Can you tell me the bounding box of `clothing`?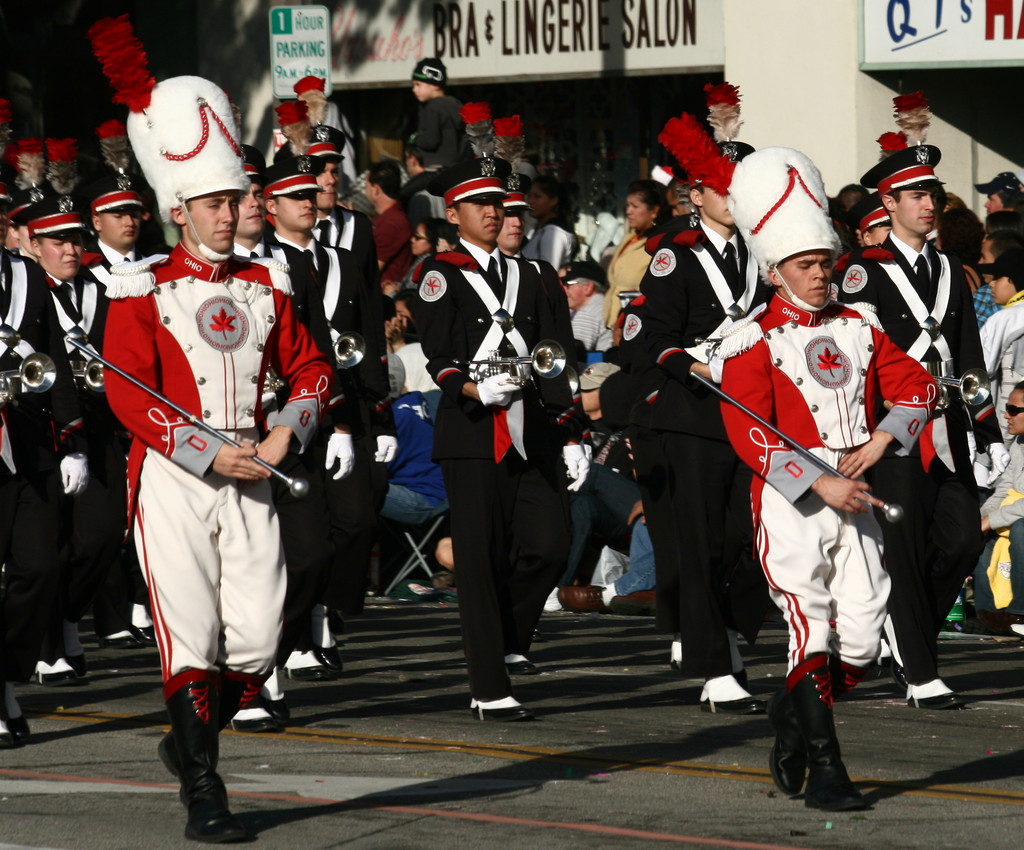
0:252:70:707.
